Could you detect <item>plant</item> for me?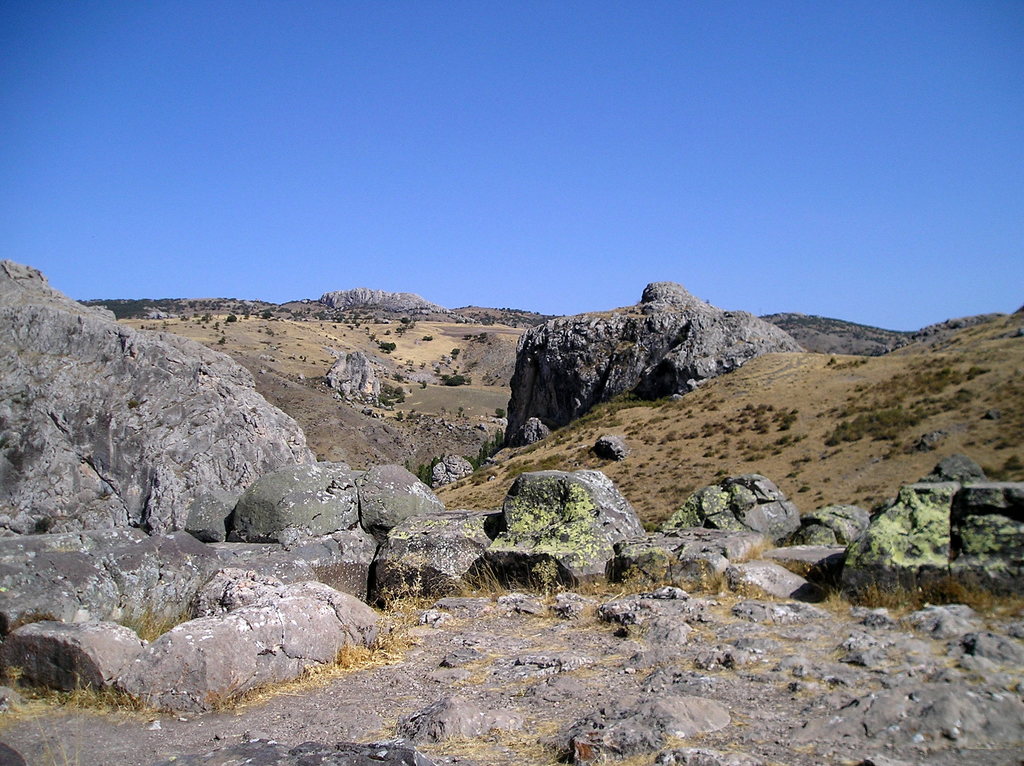
Detection result: bbox=[403, 315, 410, 326].
